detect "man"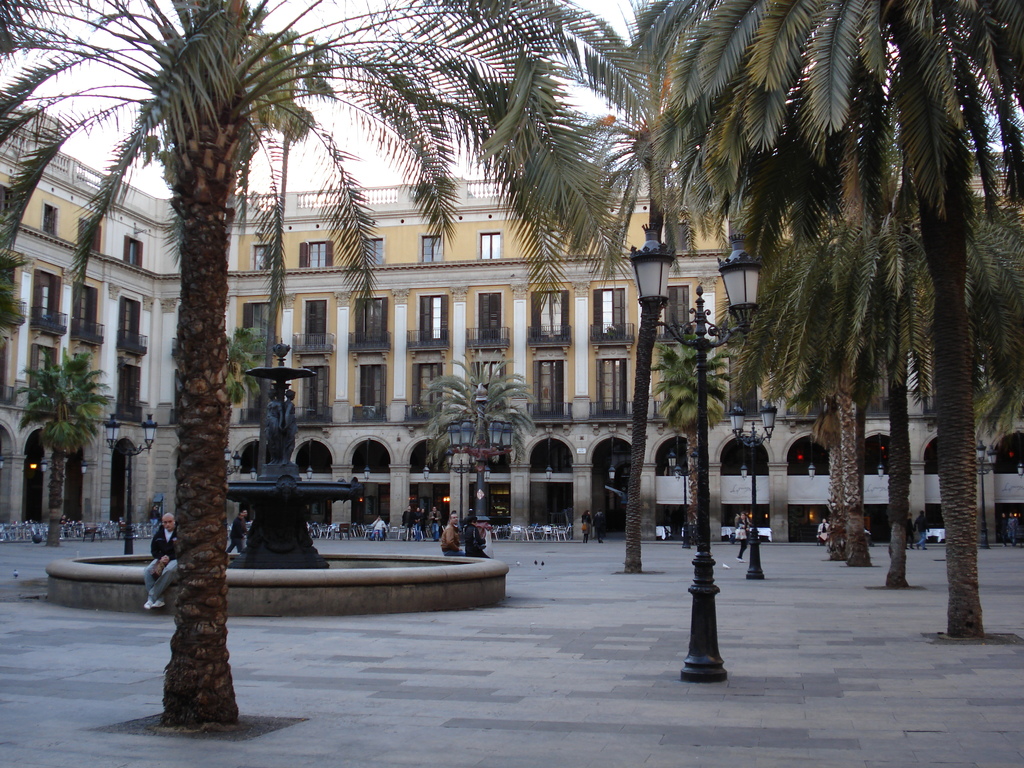
crop(428, 506, 443, 544)
